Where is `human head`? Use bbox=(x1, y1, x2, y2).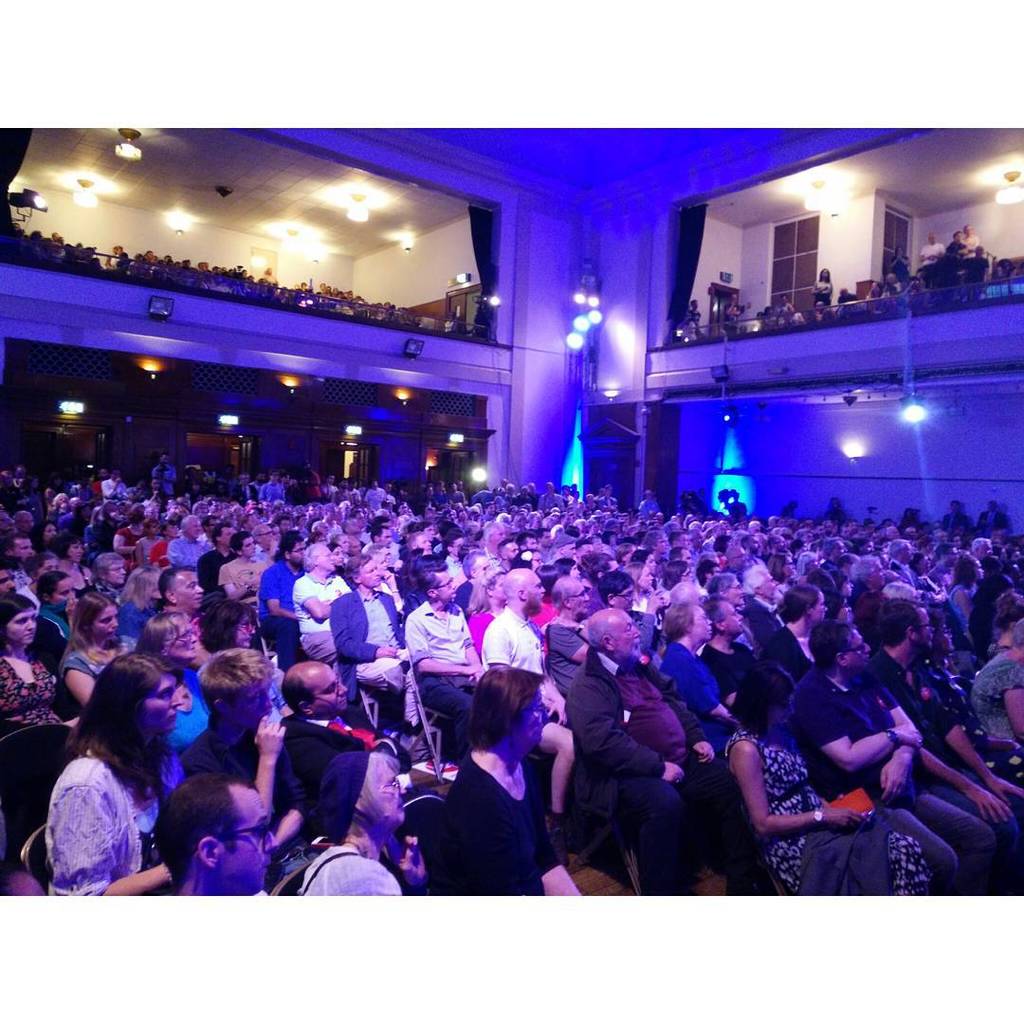
bbox=(139, 612, 201, 665).
